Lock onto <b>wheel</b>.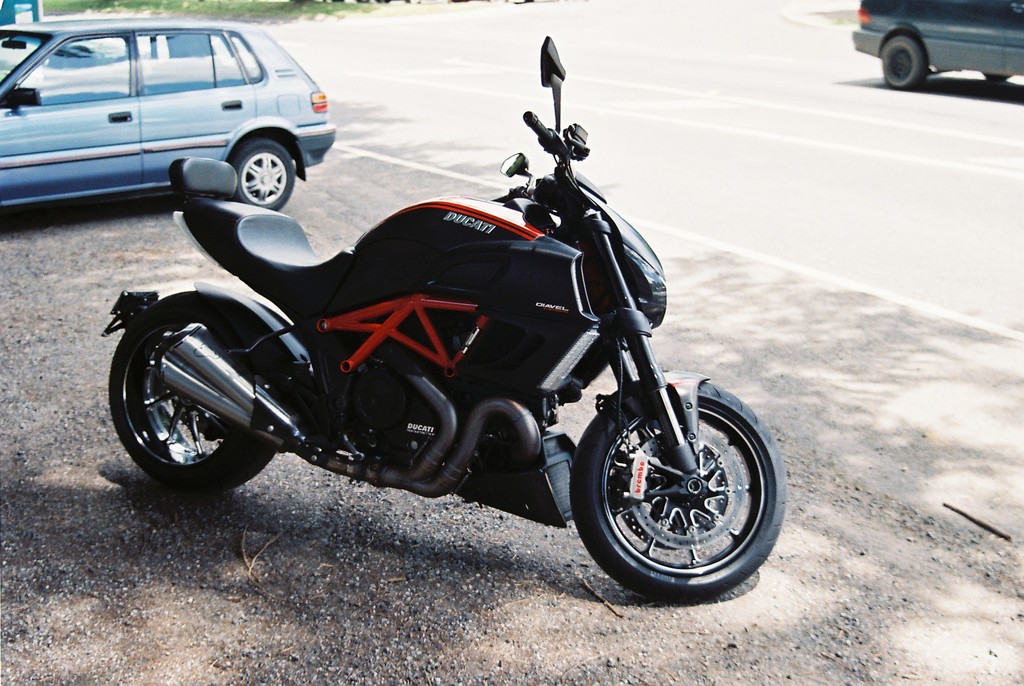
Locked: detection(570, 375, 781, 592).
